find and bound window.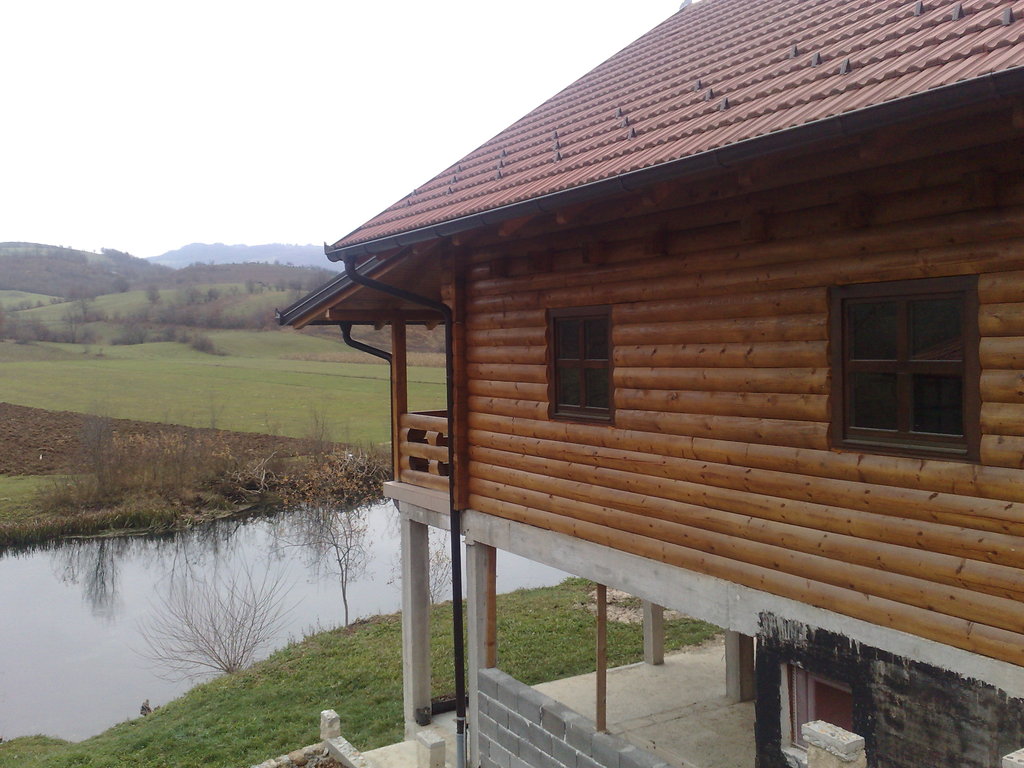
Bound: <box>838,268,991,451</box>.
